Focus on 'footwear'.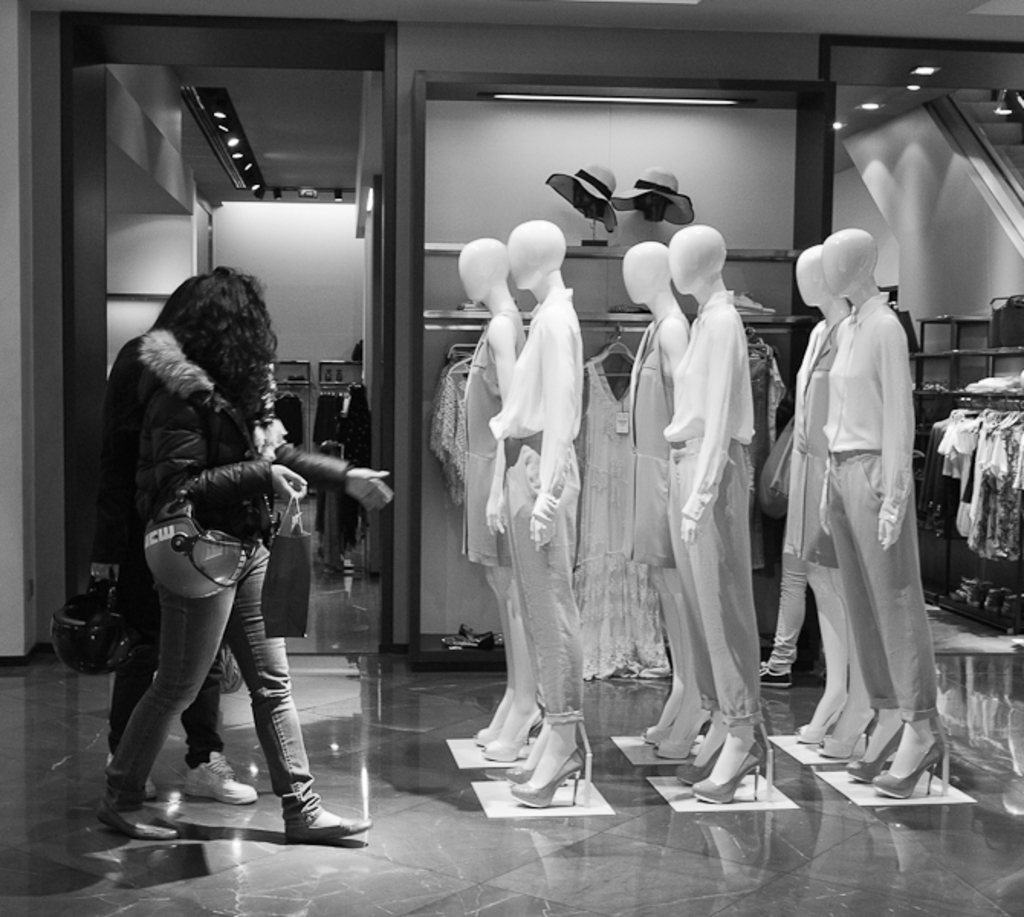
Focused at region(110, 753, 156, 793).
